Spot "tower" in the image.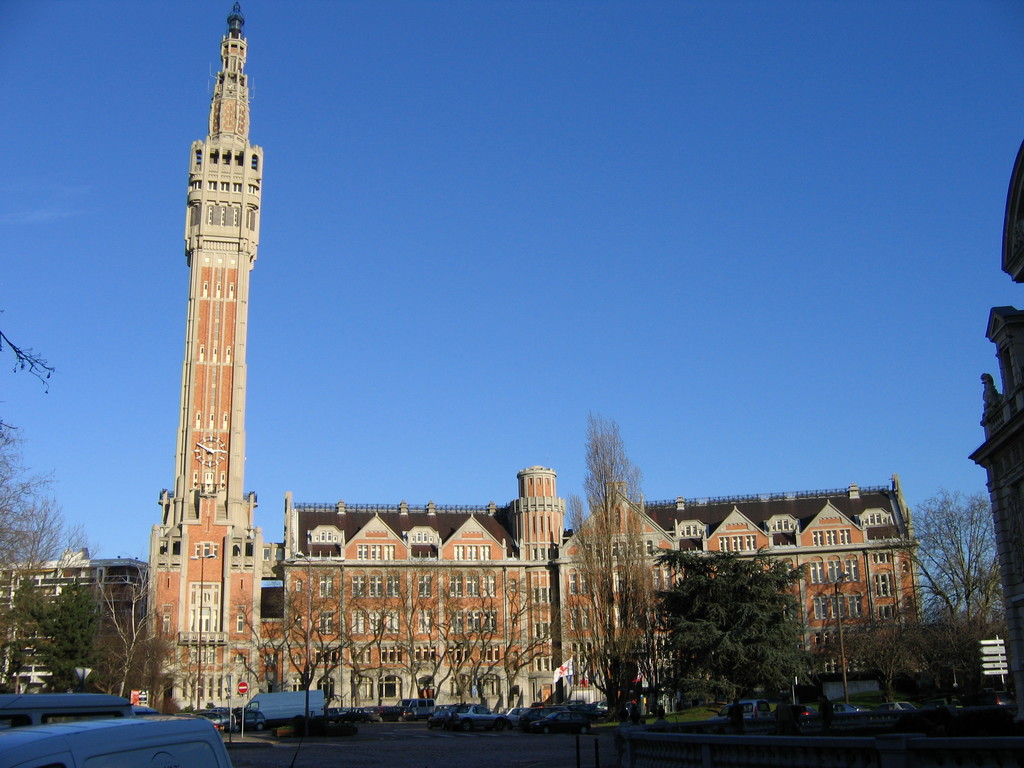
"tower" found at [x1=125, y1=0, x2=284, y2=695].
